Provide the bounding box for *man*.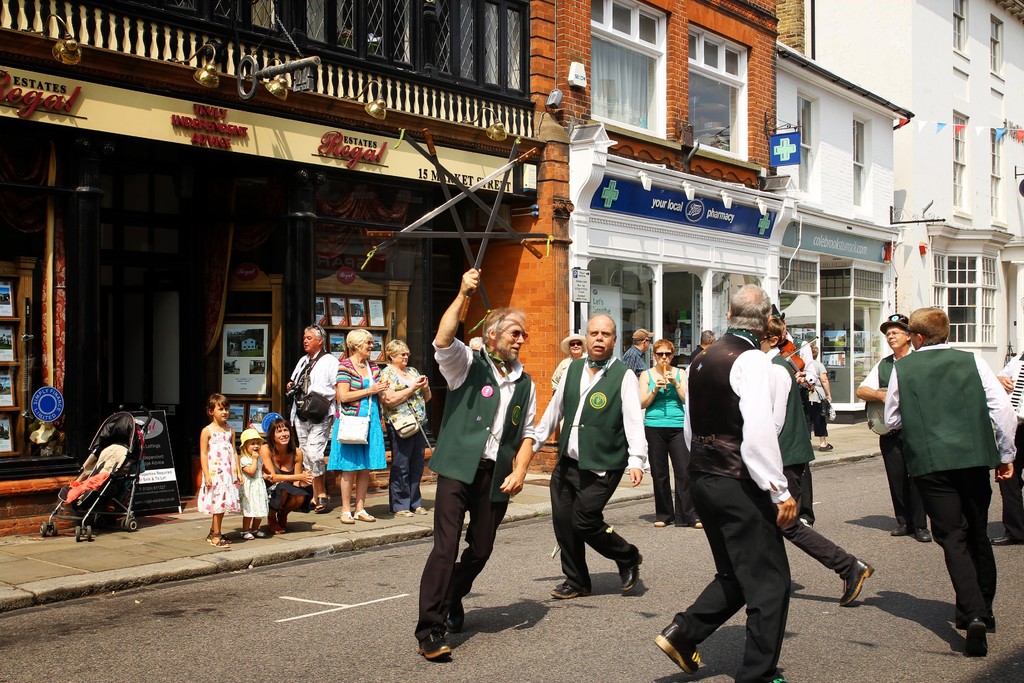
(left=687, top=325, right=717, bottom=364).
